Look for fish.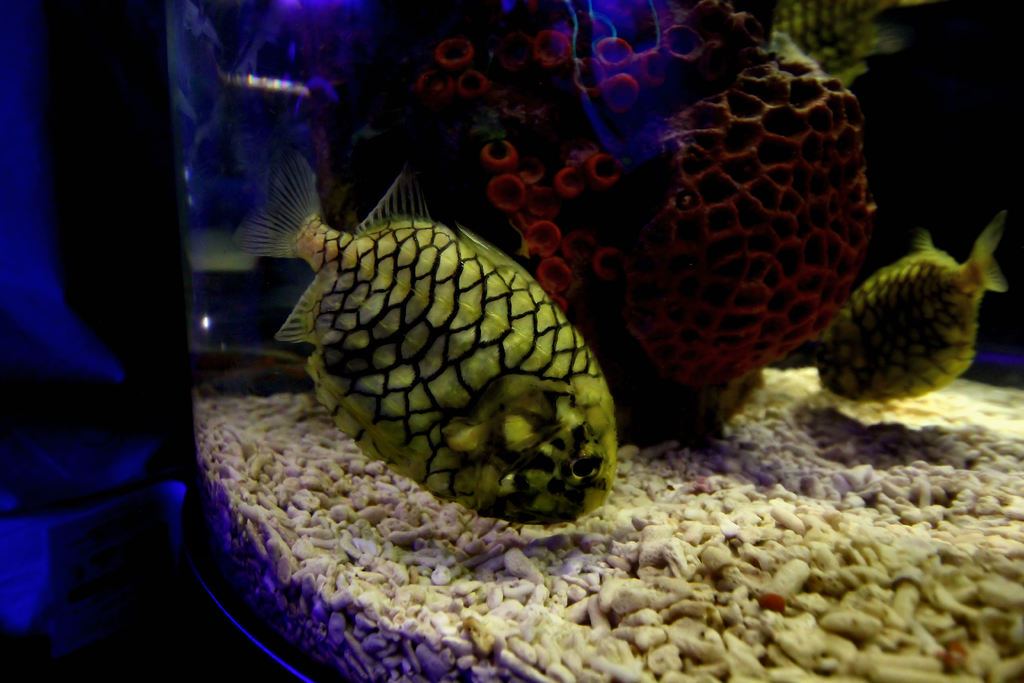
Found: (x1=232, y1=147, x2=621, y2=536).
